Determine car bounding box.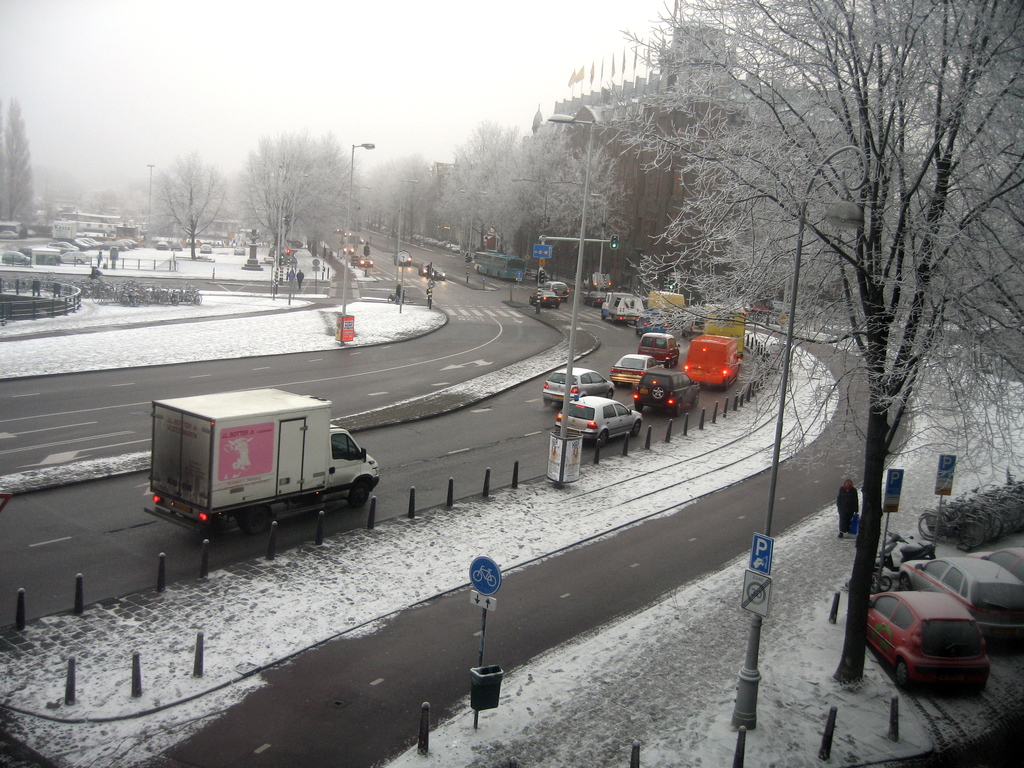
Determined: select_region(193, 246, 218, 253).
